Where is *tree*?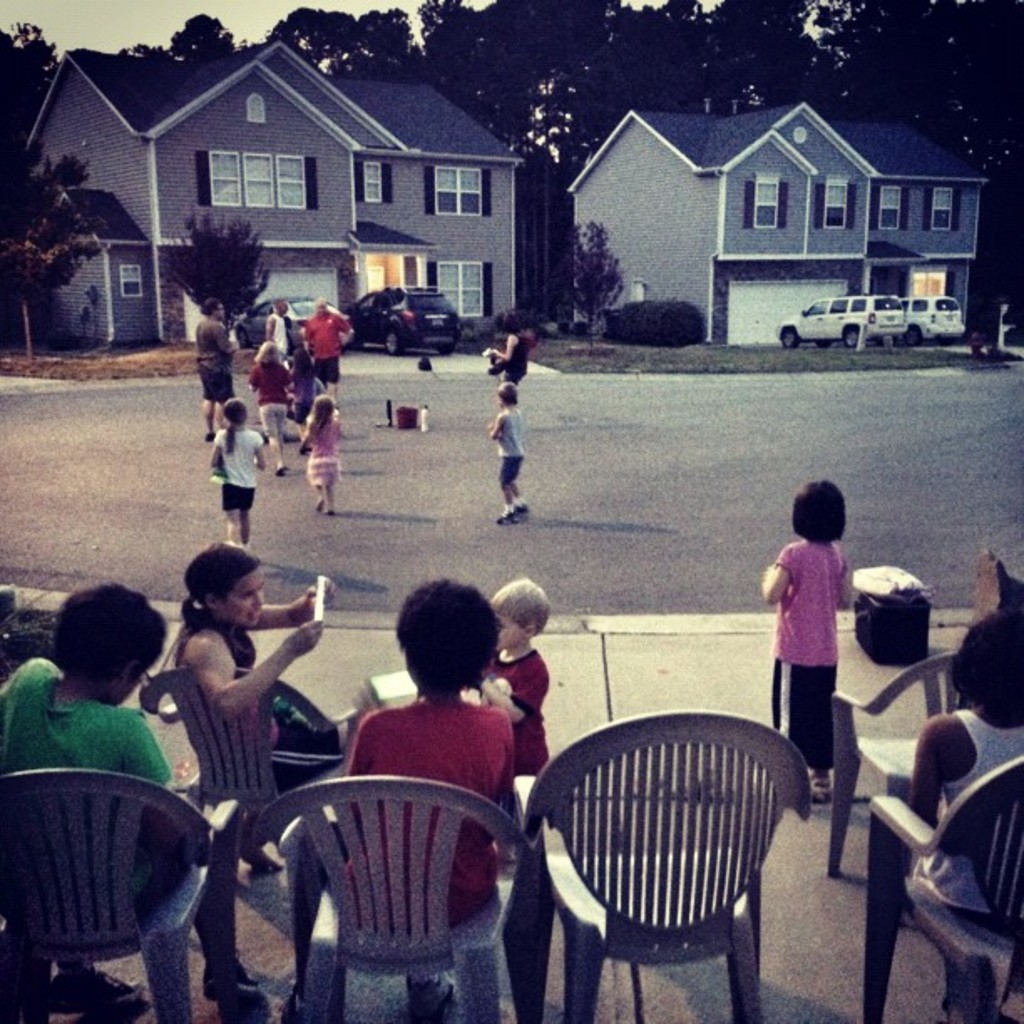
Rect(0, 149, 102, 360).
